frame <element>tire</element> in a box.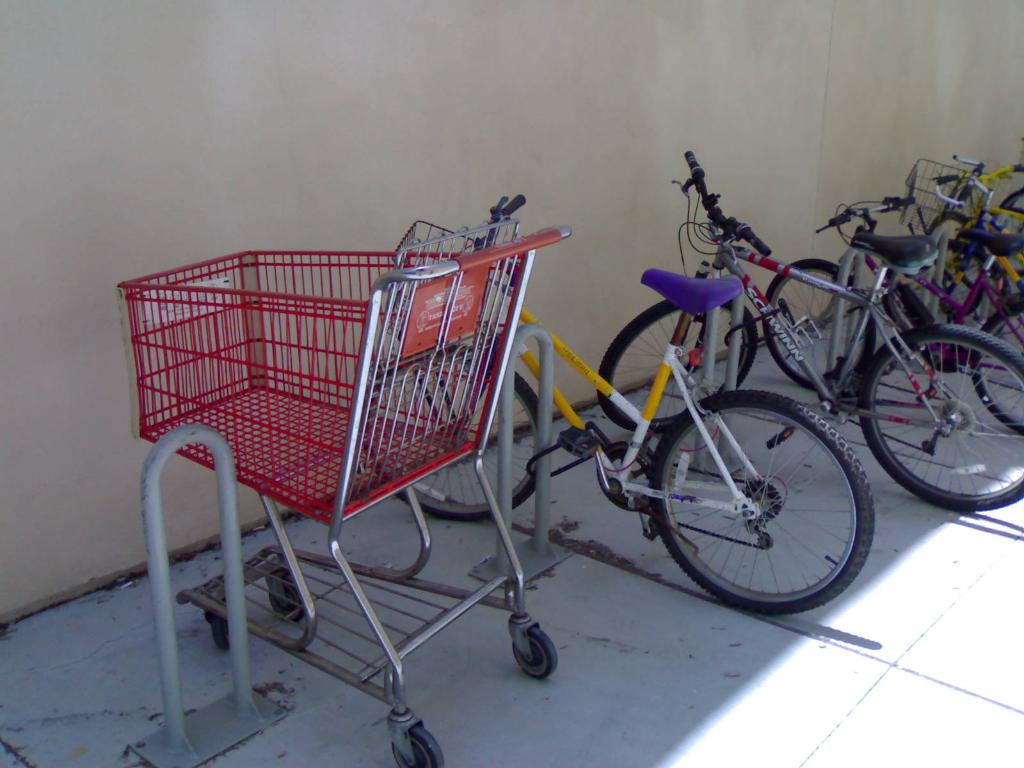
crop(210, 613, 227, 653).
